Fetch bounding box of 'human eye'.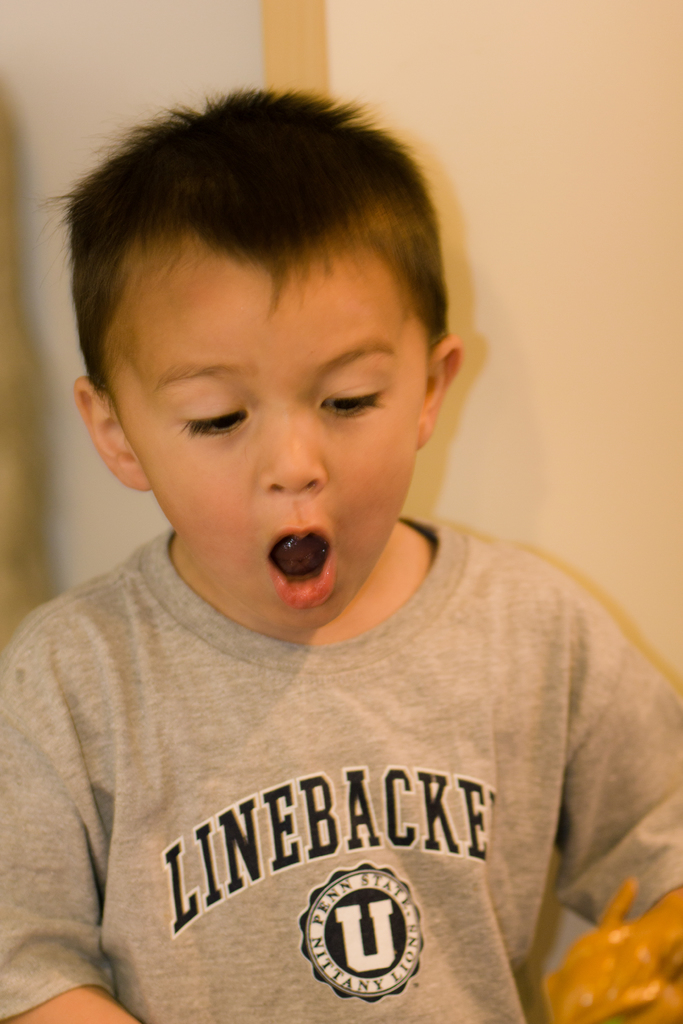
Bbox: x1=317 y1=383 x2=392 y2=421.
